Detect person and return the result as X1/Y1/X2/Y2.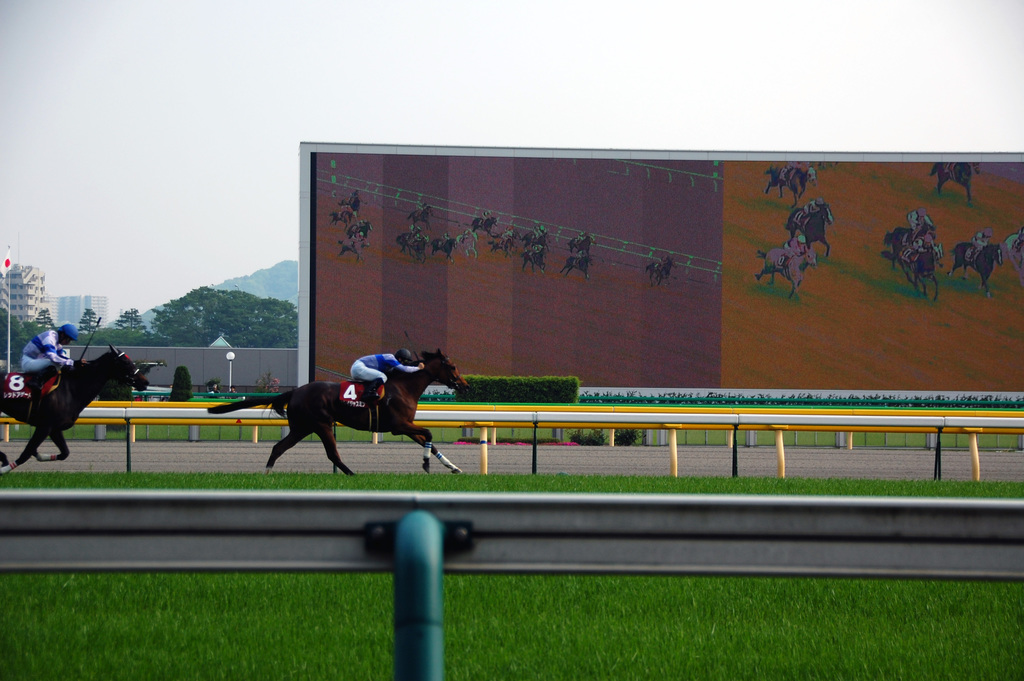
19/324/75/384.
